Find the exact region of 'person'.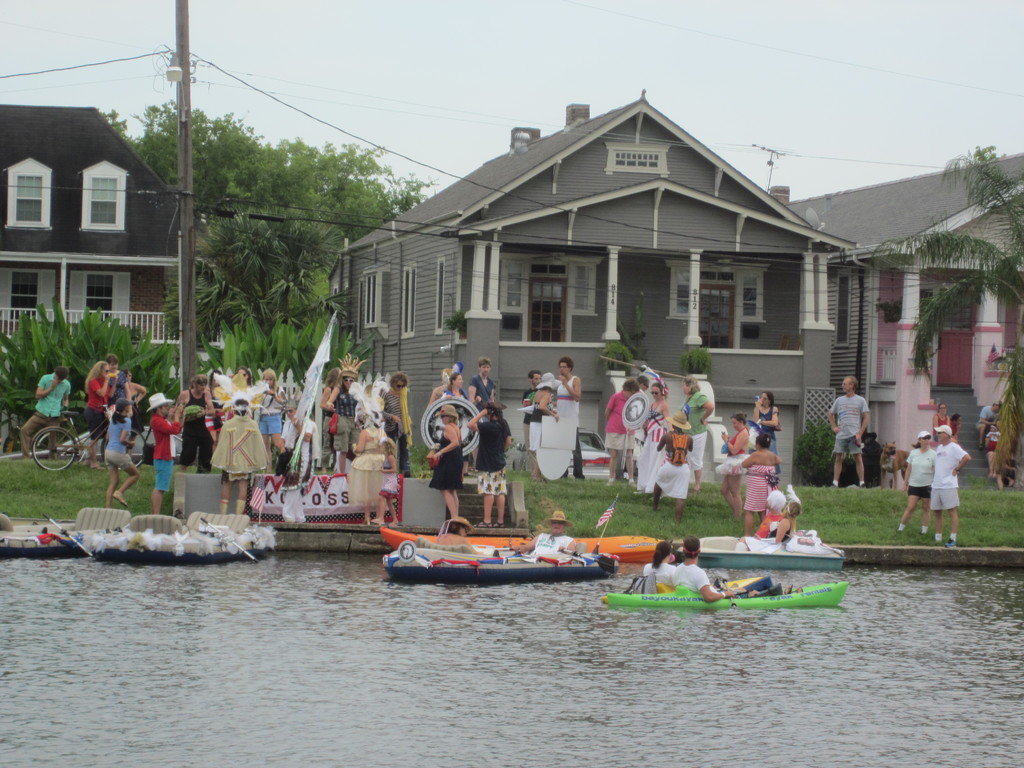
Exact region: left=276, top=401, right=321, bottom=500.
